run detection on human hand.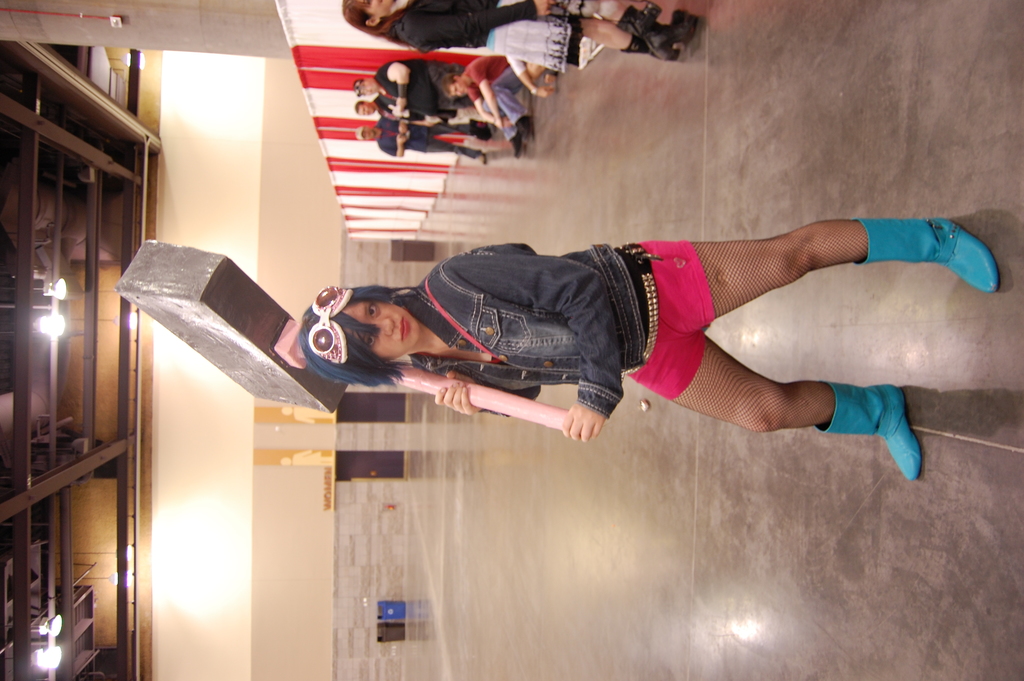
Result: x1=502, y1=116, x2=514, y2=130.
